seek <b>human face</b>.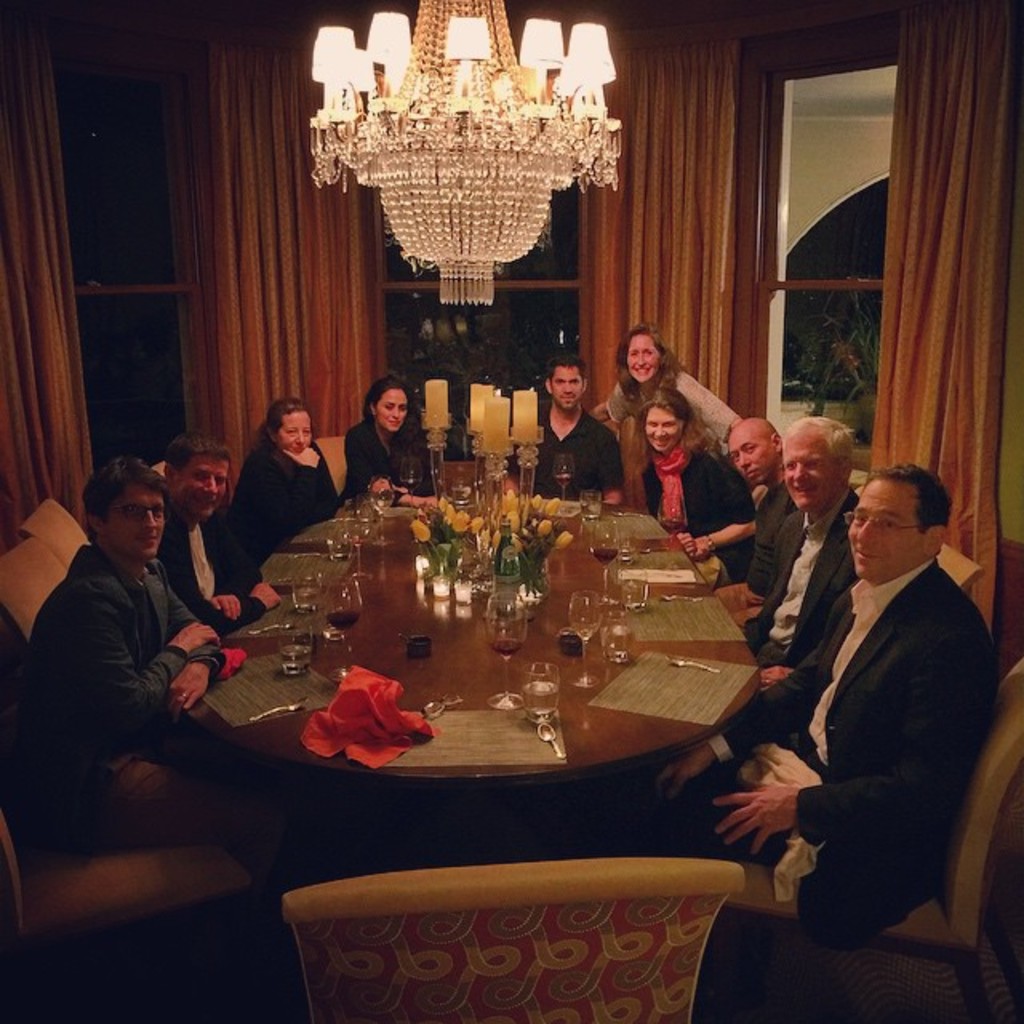
277,414,310,453.
